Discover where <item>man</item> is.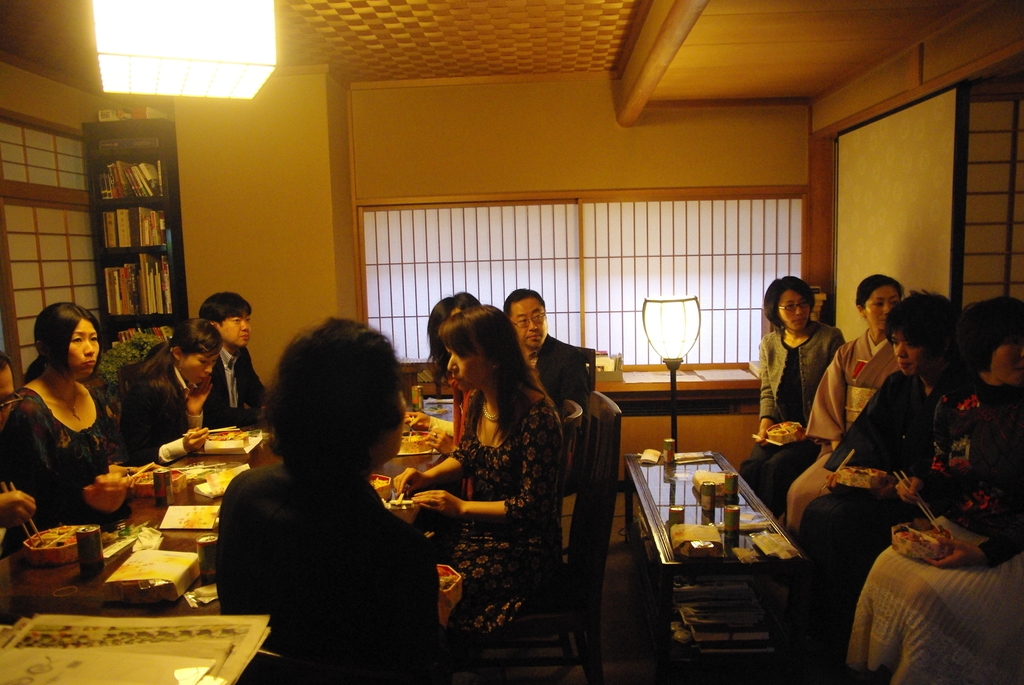
Discovered at BBox(0, 347, 38, 526).
